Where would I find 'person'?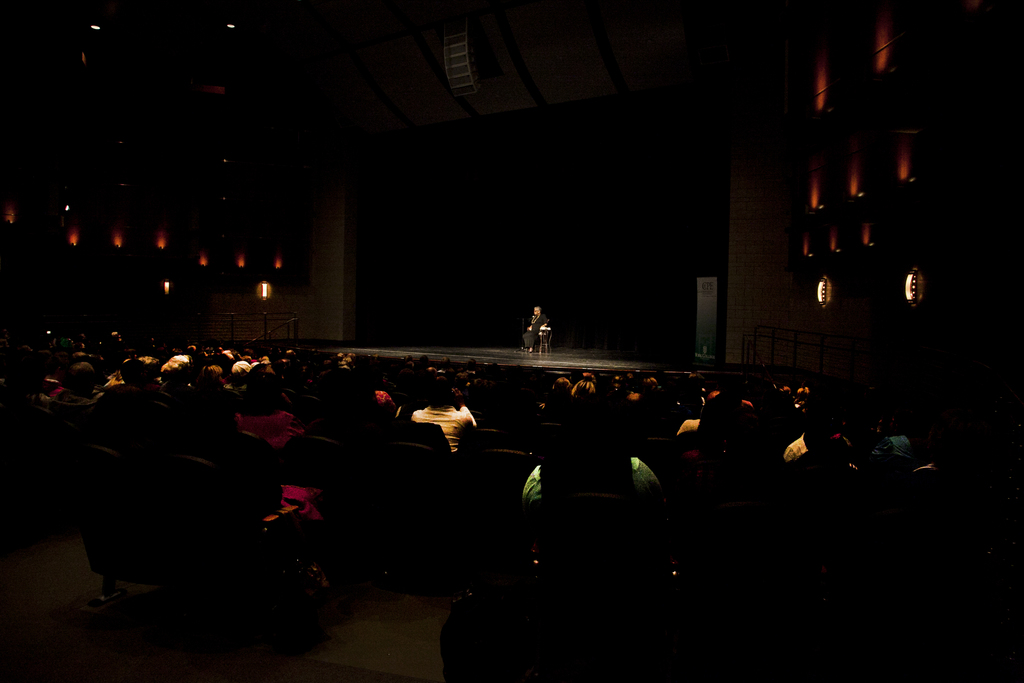
At 525:304:551:357.
